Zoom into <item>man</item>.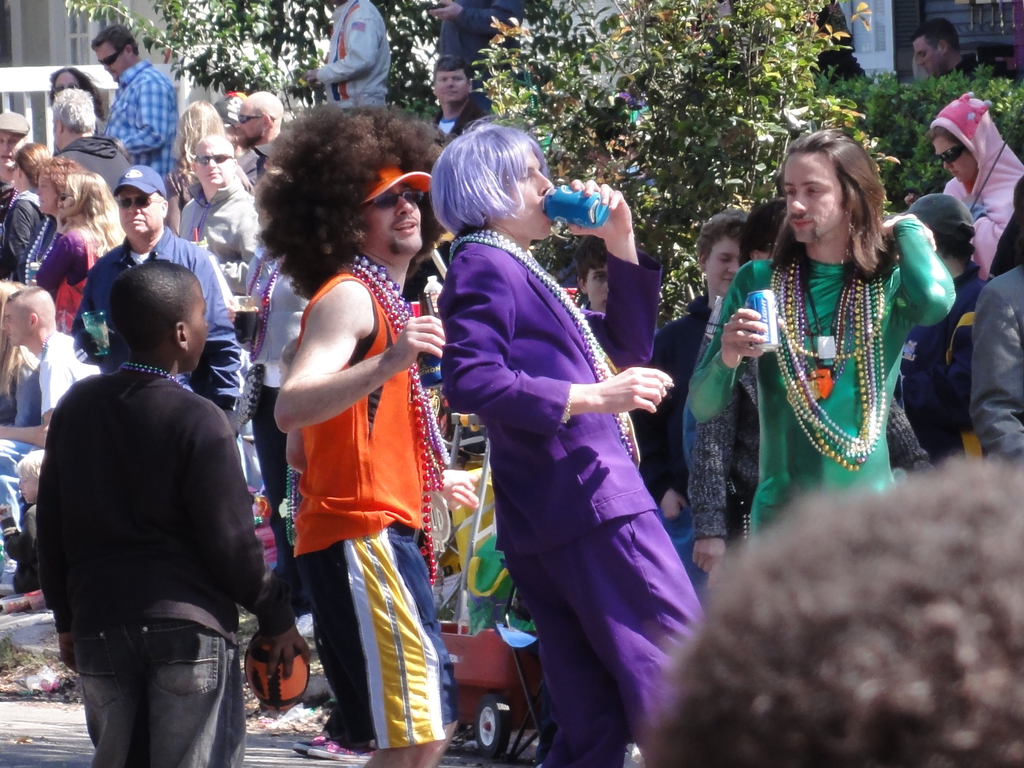
Zoom target: rect(86, 23, 180, 229).
